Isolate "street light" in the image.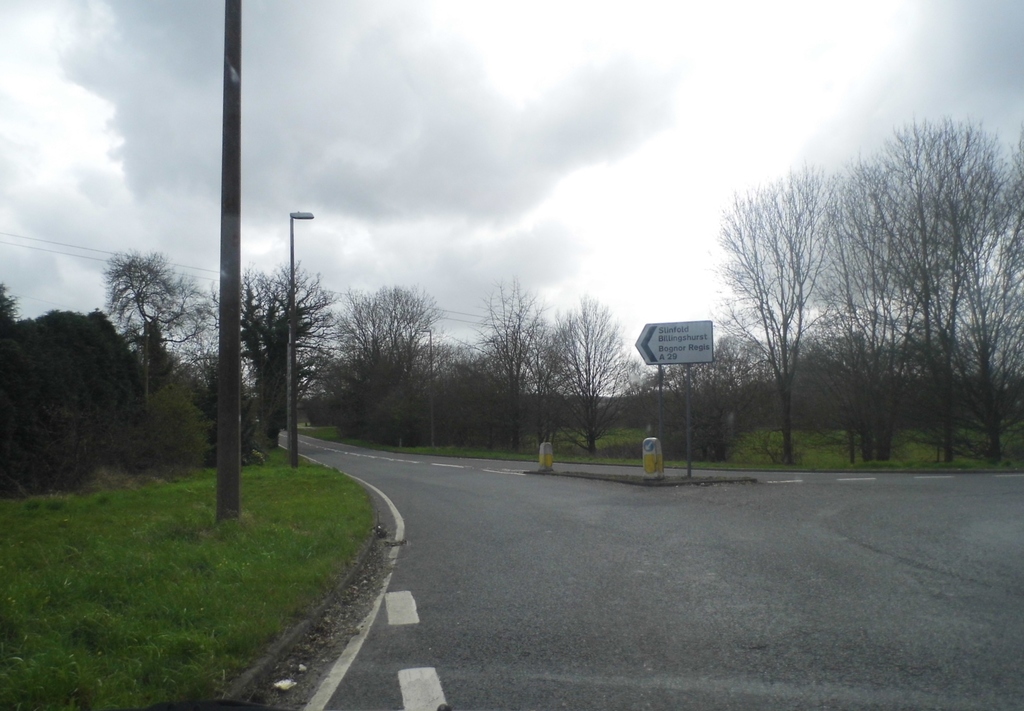
Isolated region: l=417, t=325, r=435, b=448.
